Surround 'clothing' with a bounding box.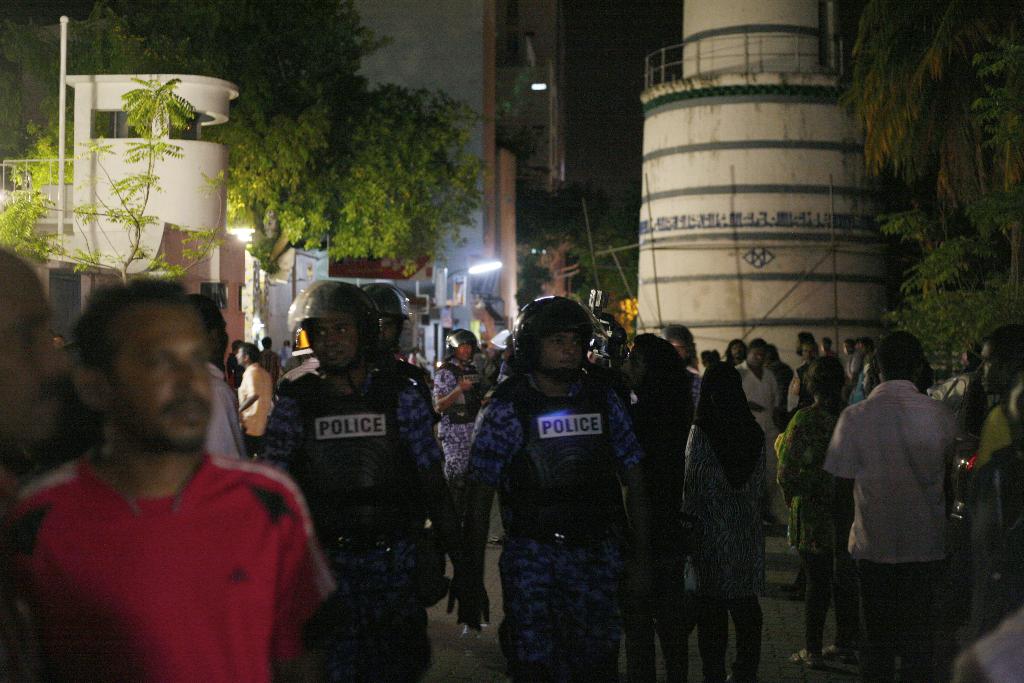
region(235, 358, 271, 443).
